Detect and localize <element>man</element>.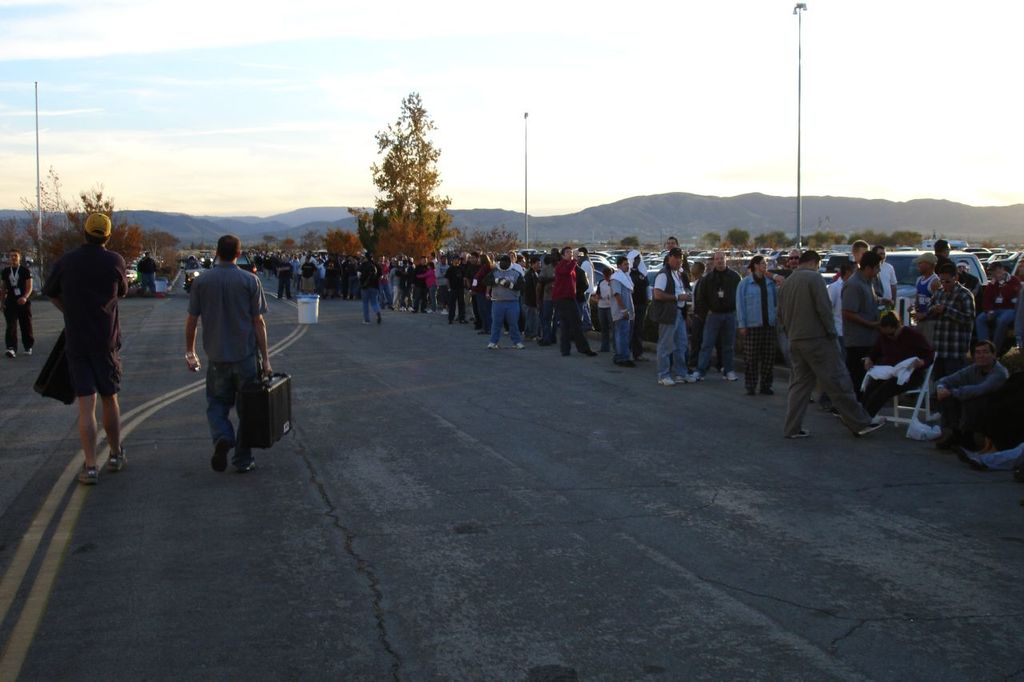
Localized at x1=34, y1=214, x2=126, y2=485.
